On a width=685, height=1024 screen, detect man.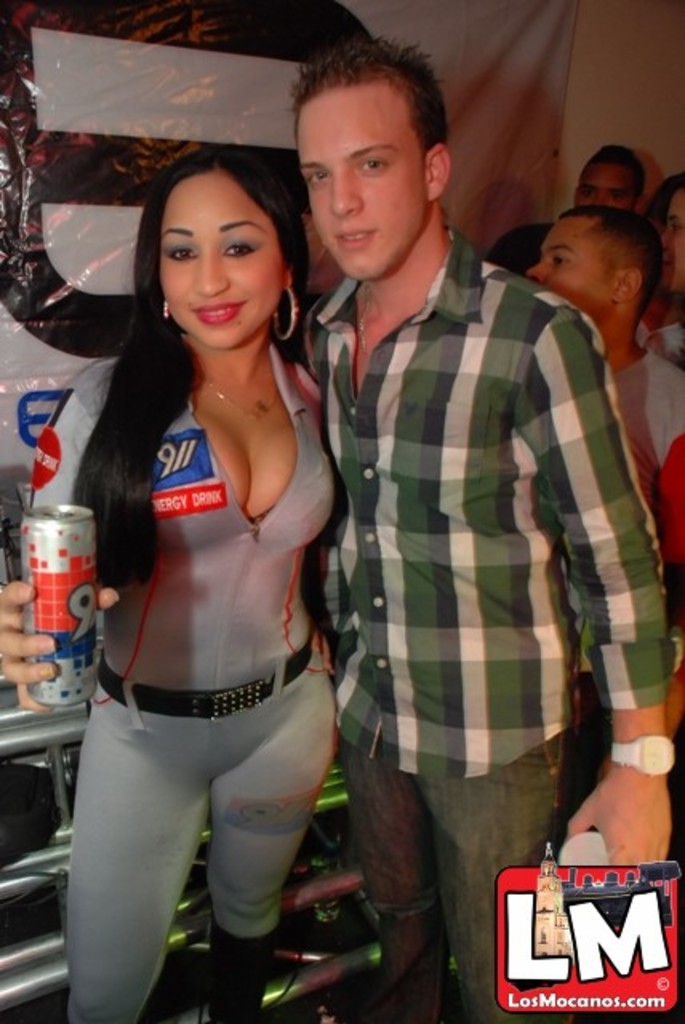
bbox(522, 205, 683, 501).
